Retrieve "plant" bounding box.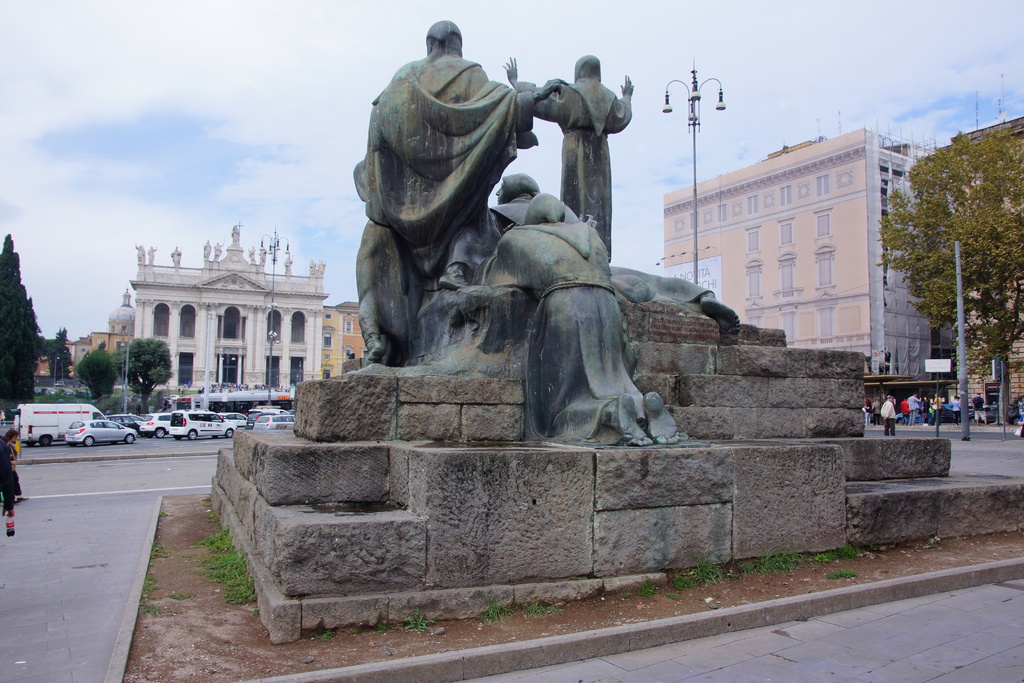
Bounding box: x1=74, y1=347, x2=117, y2=406.
